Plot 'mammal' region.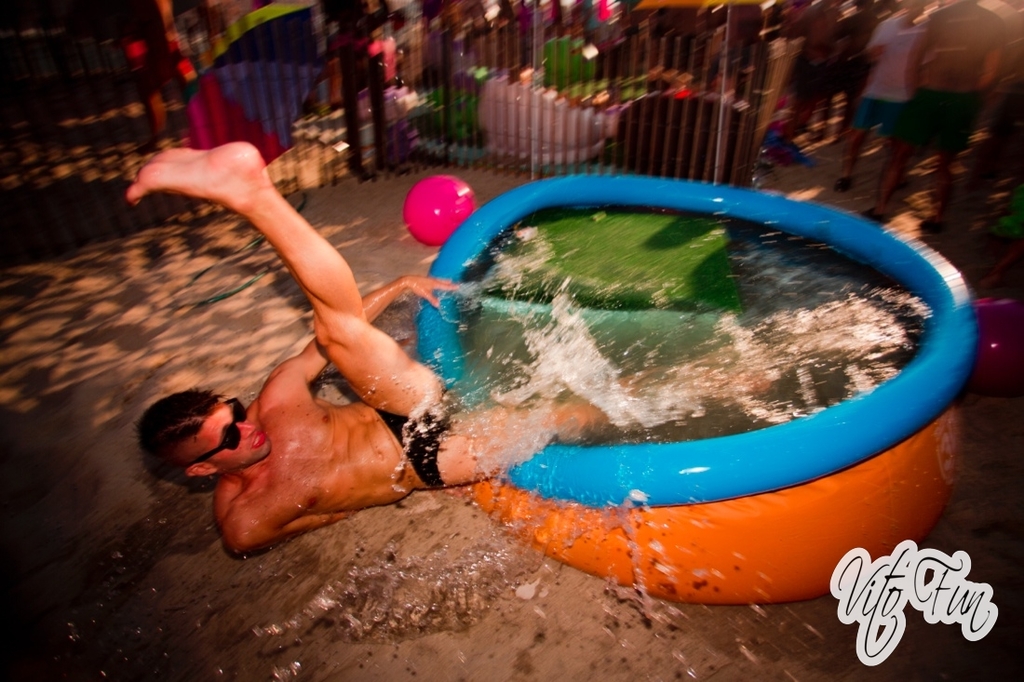
Plotted at (100,121,913,540).
